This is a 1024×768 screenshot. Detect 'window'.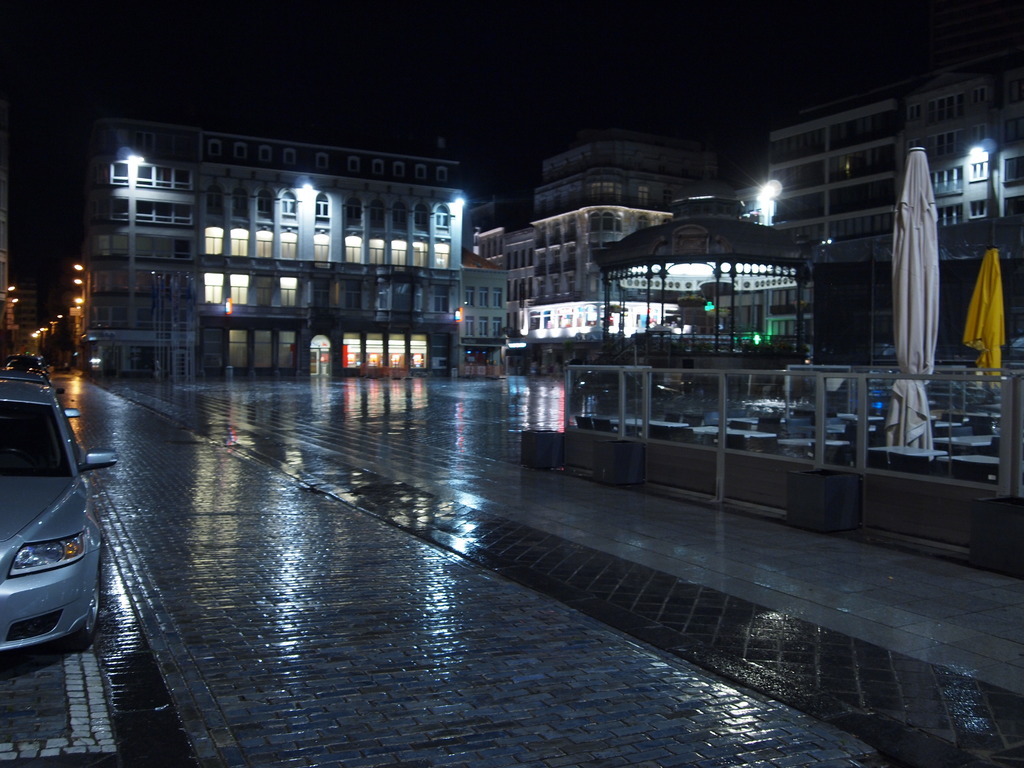
[x1=280, y1=275, x2=296, y2=305].
